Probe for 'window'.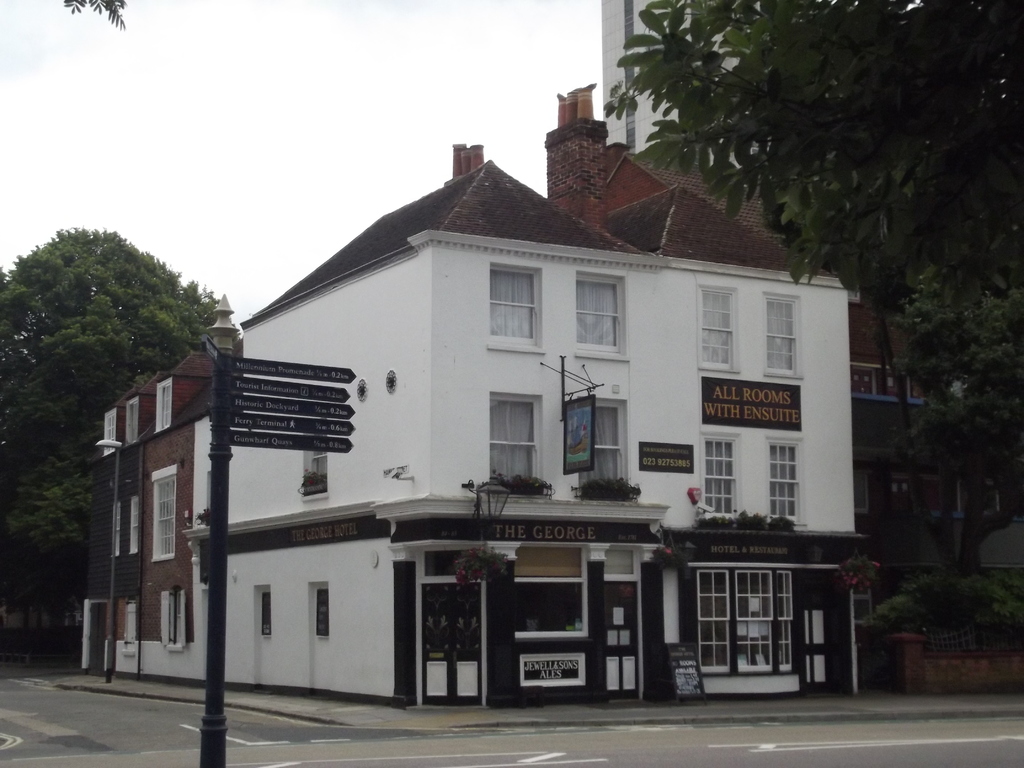
Probe result: <bbox>700, 437, 734, 519</bbox>.
